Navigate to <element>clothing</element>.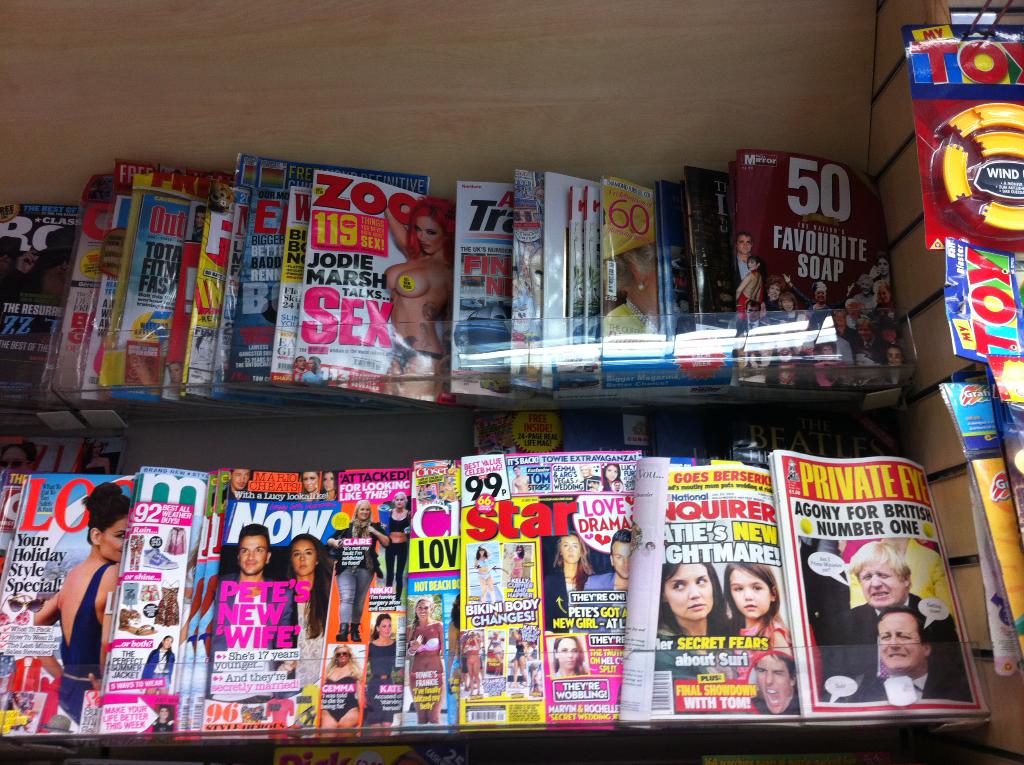
Navigation target: {"x1": 383, "y1": 507, "x2": 412, "y2": 589}.
